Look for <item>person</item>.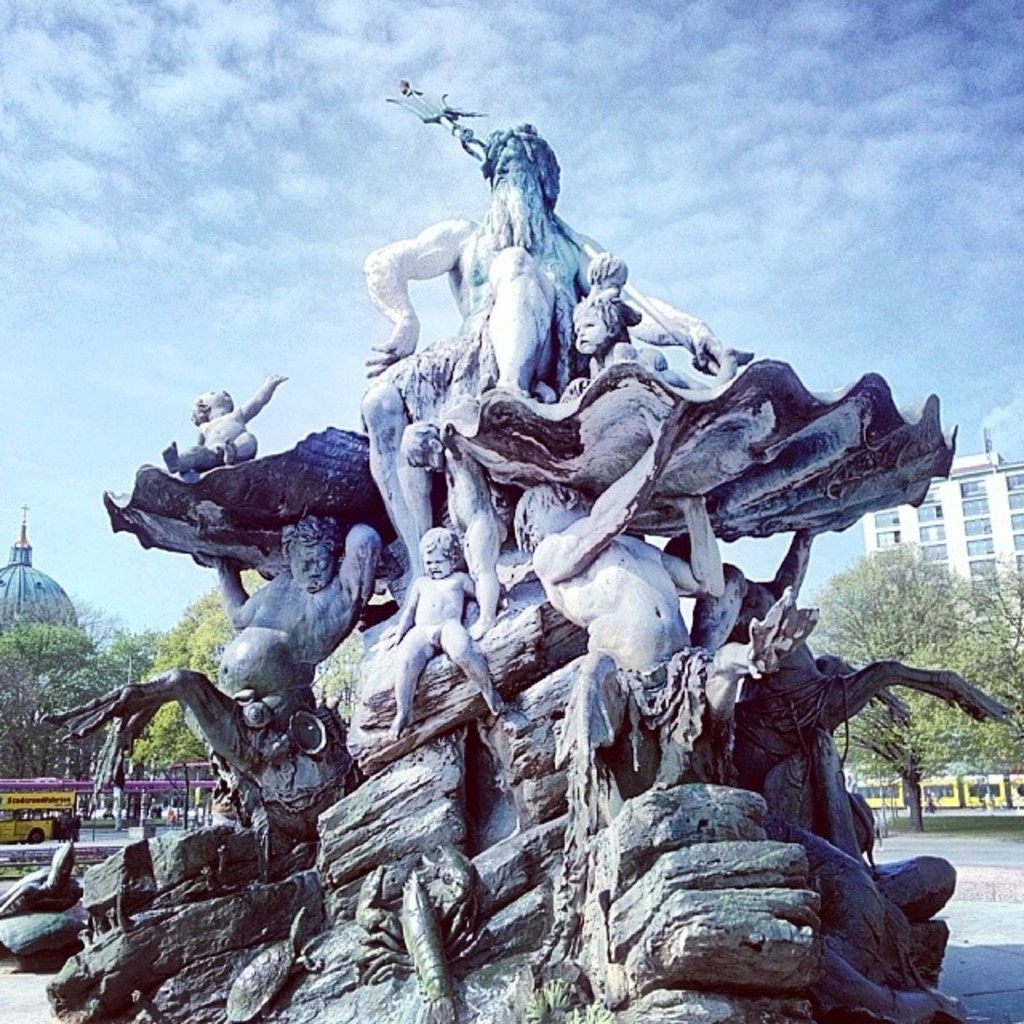
Found: bbox(158, 366, 283, 480).
